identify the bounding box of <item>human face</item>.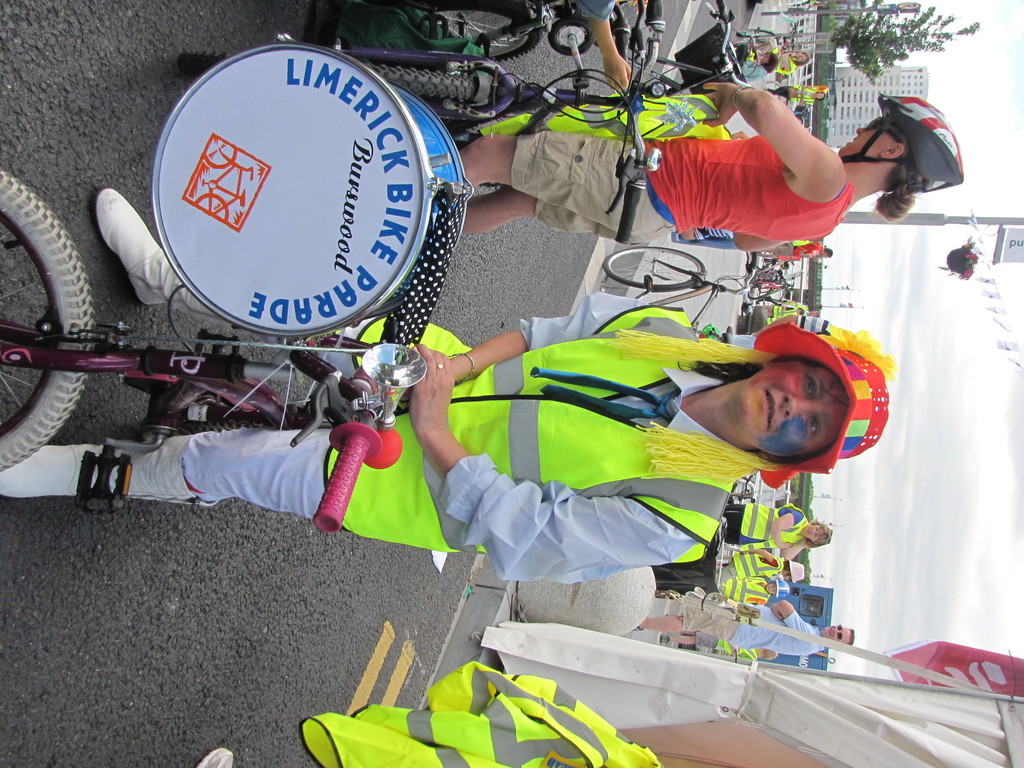
x1=822, y1=627, x2=846, y2=641.
